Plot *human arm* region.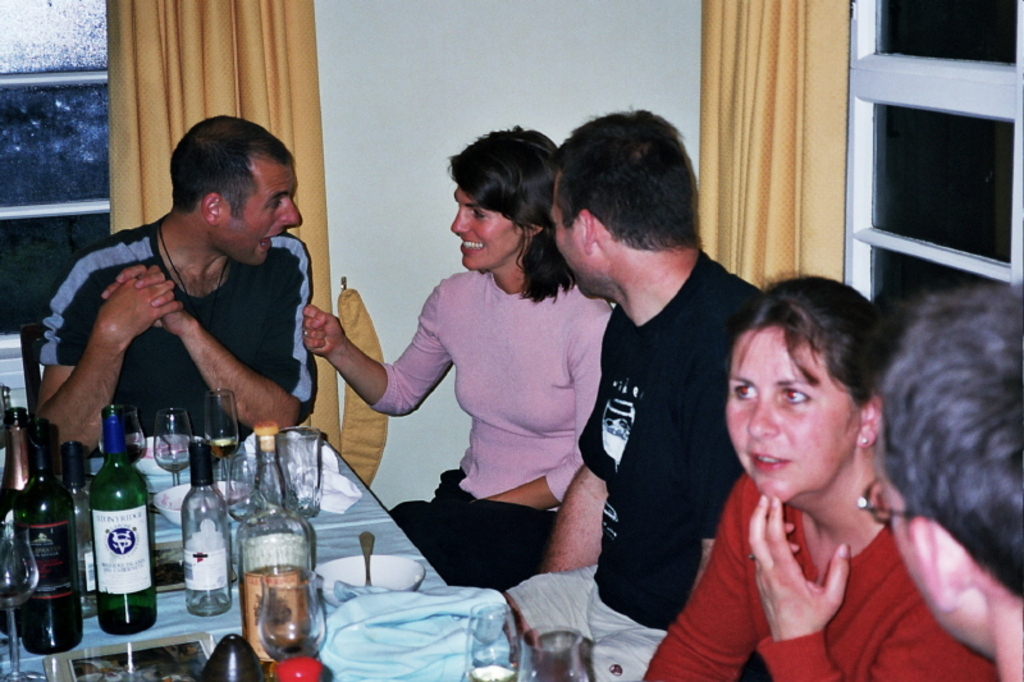
Plotted at x1=293, y1=269, x2=452, y2=417.
